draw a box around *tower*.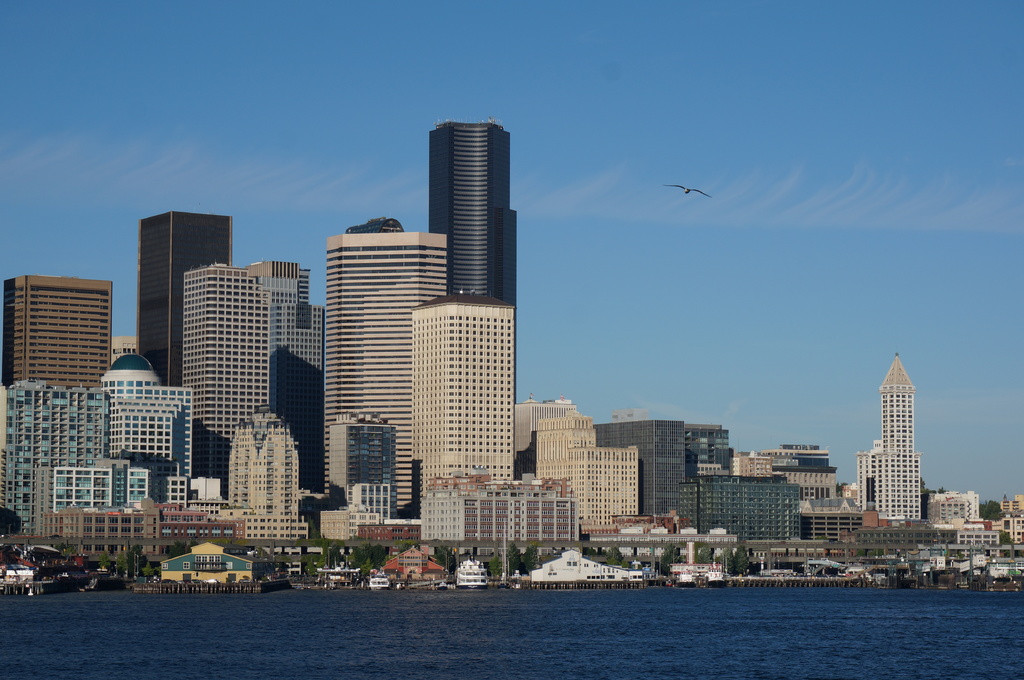
box(261, 263, 326, 499).
